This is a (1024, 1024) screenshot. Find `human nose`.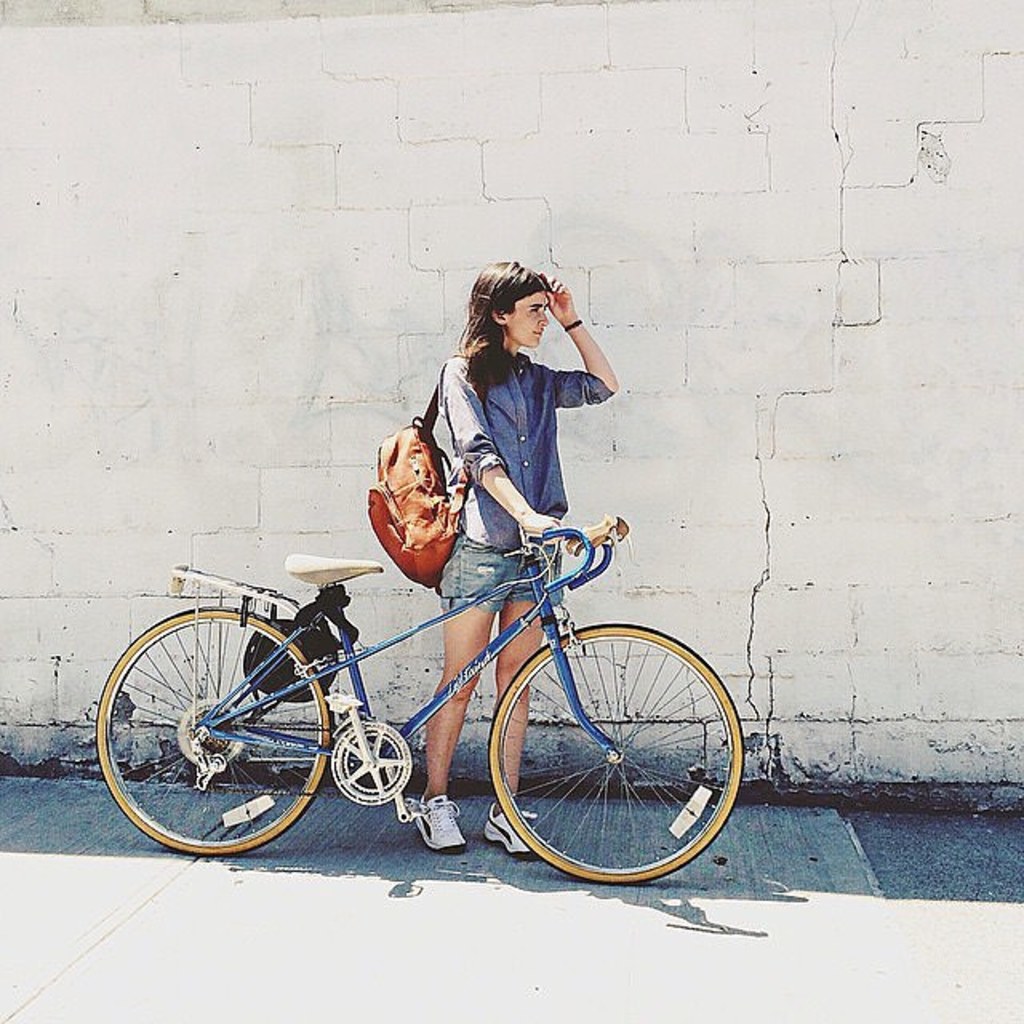
Bounding box: 536 314 547 326.
